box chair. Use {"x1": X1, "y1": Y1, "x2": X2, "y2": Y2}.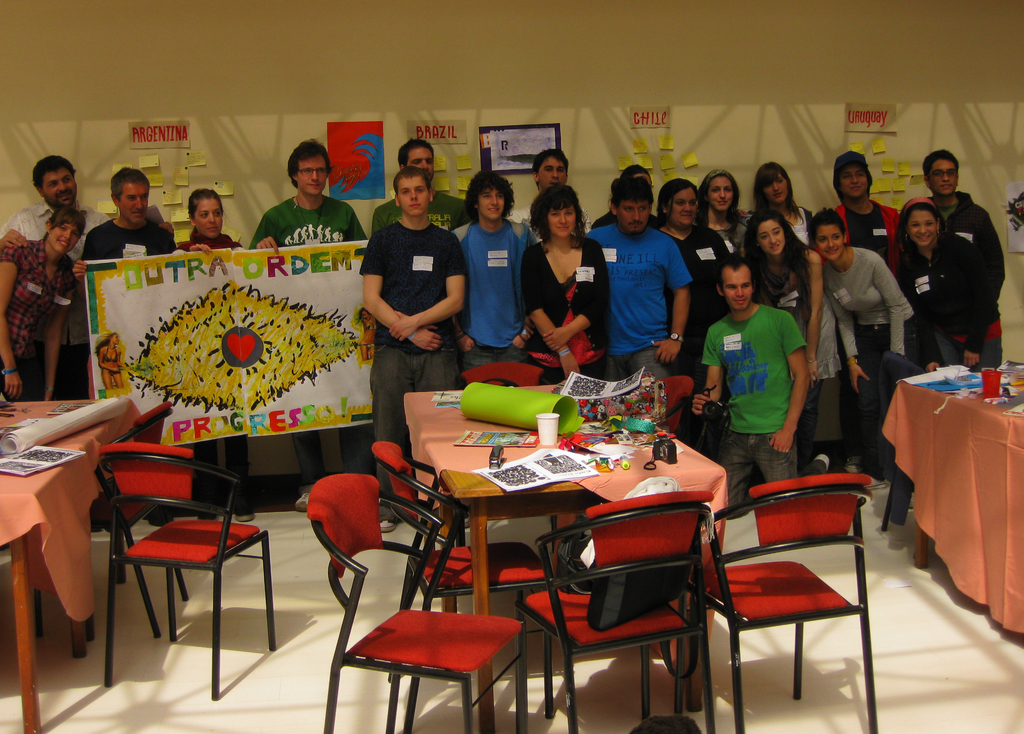
{"x1": 104, "y1": 444, "x2": 276, "y2": 701}.
